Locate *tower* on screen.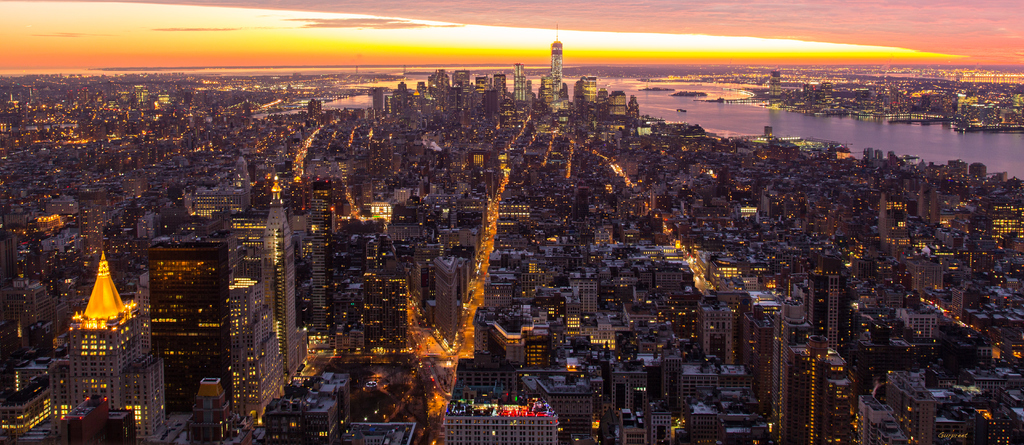
On screen at x1=219, y1=211, x2=291, y2=379.
